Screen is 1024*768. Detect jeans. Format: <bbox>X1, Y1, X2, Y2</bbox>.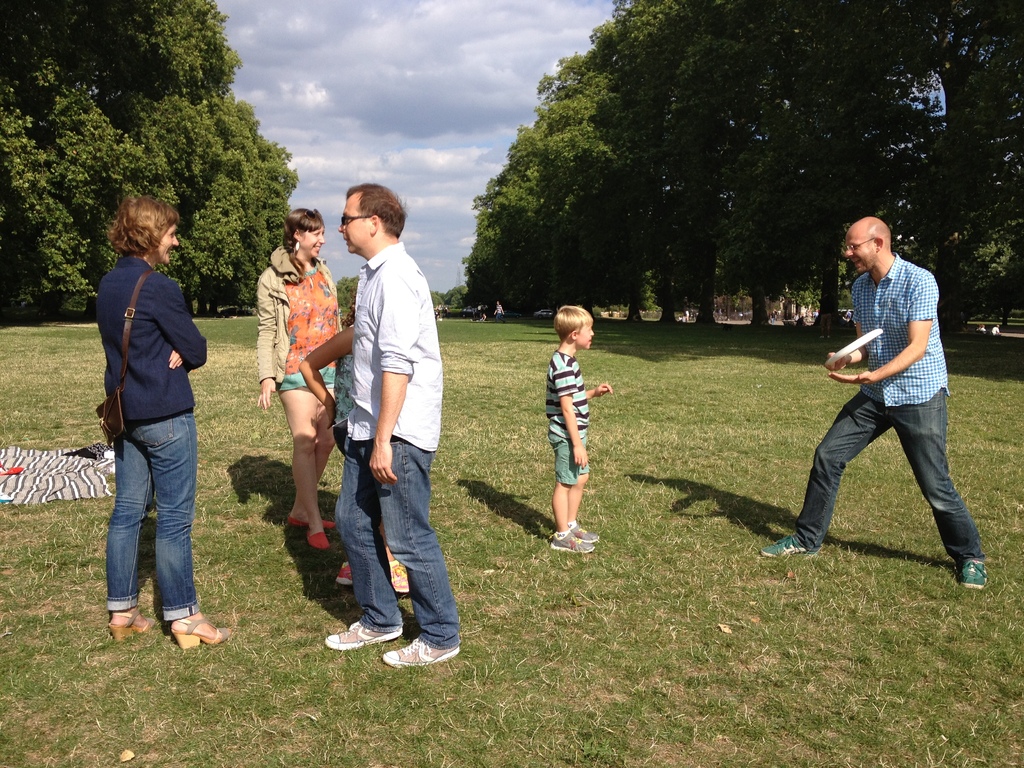
<bbox>794, 383, 985, 563</bbox>.
